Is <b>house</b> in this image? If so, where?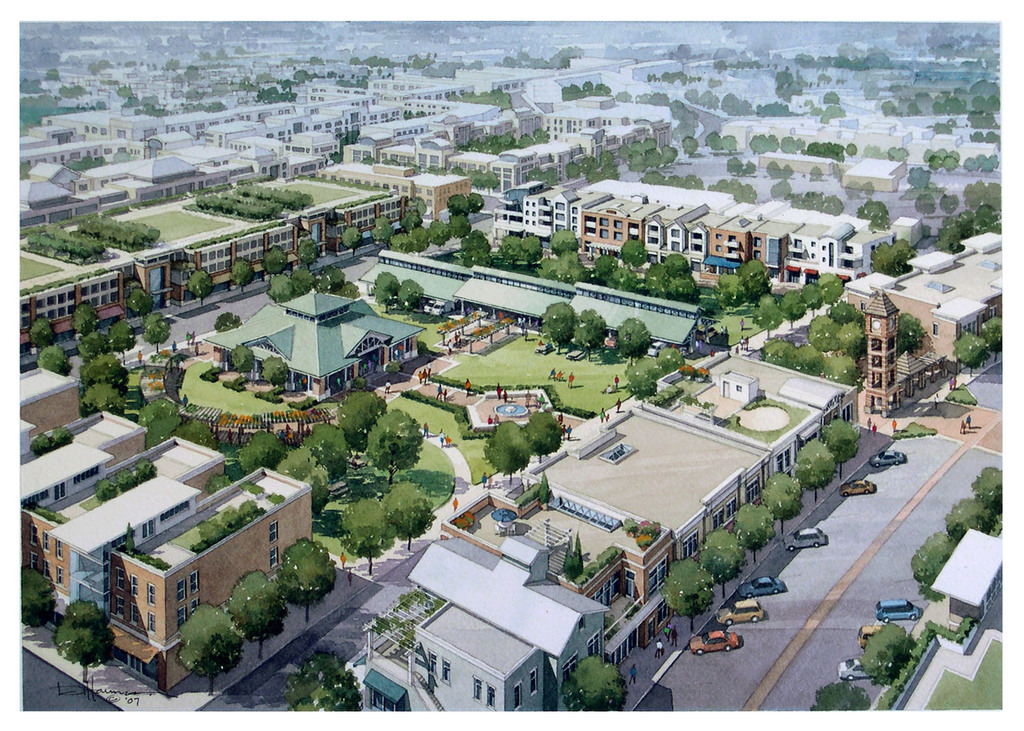
Yes, at <bbox>542, 183, 619, 237</bbox>.
